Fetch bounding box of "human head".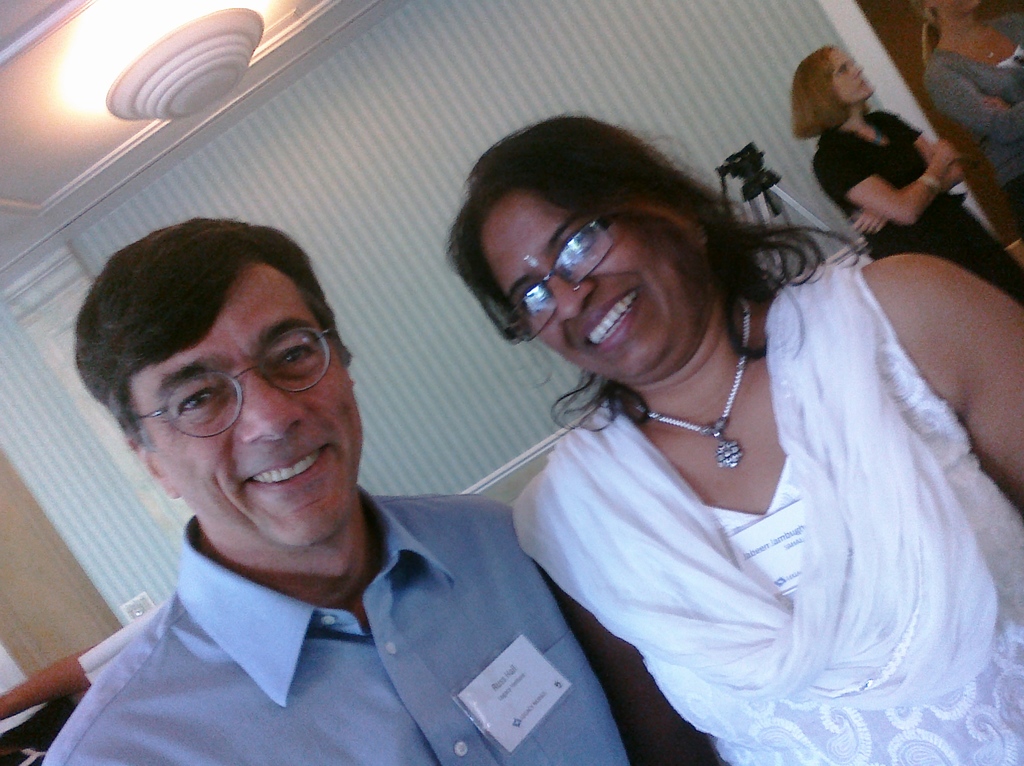
Bbox: (79, 218, 359, 539).
